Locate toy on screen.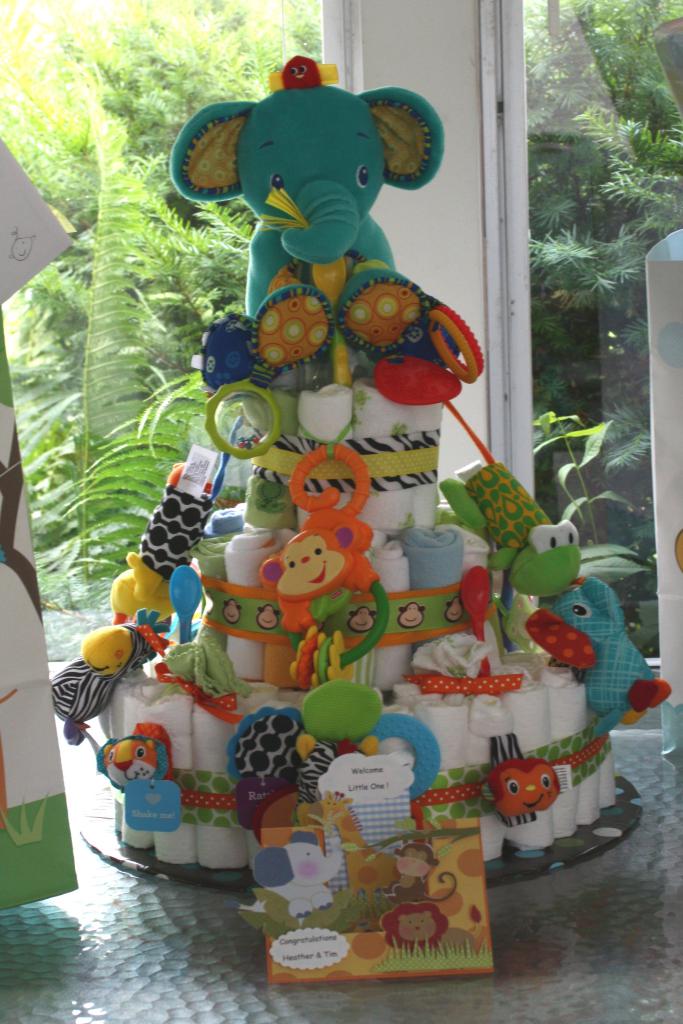
On screen at bbox=[233, 715, 303, 810].
